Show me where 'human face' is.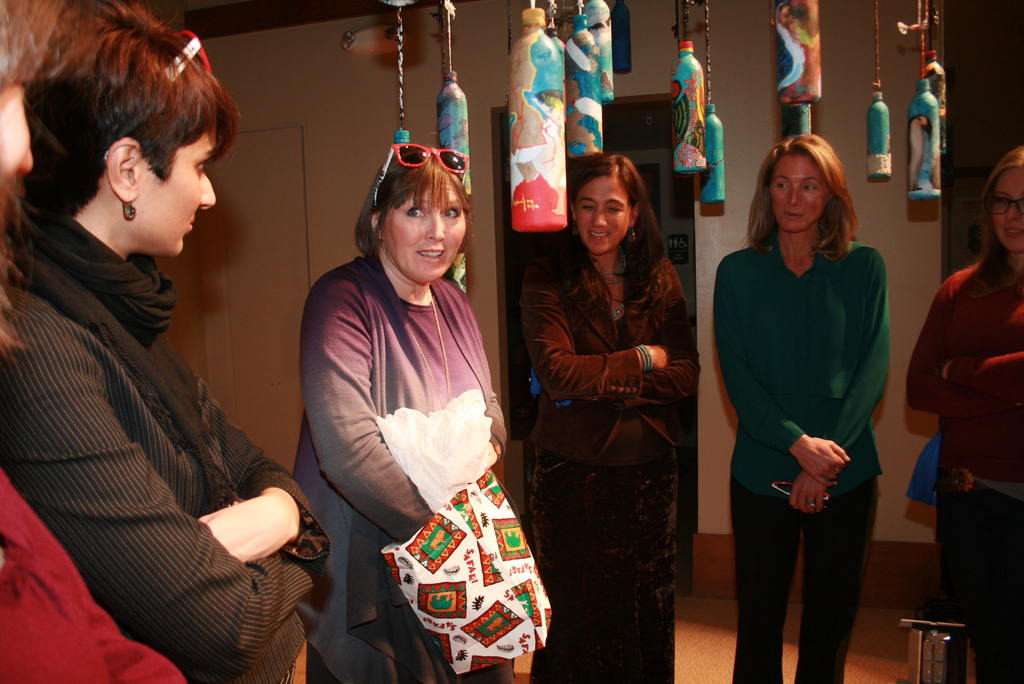
'human face' is at x1=765 y1=154 x2=829 y2=233.
